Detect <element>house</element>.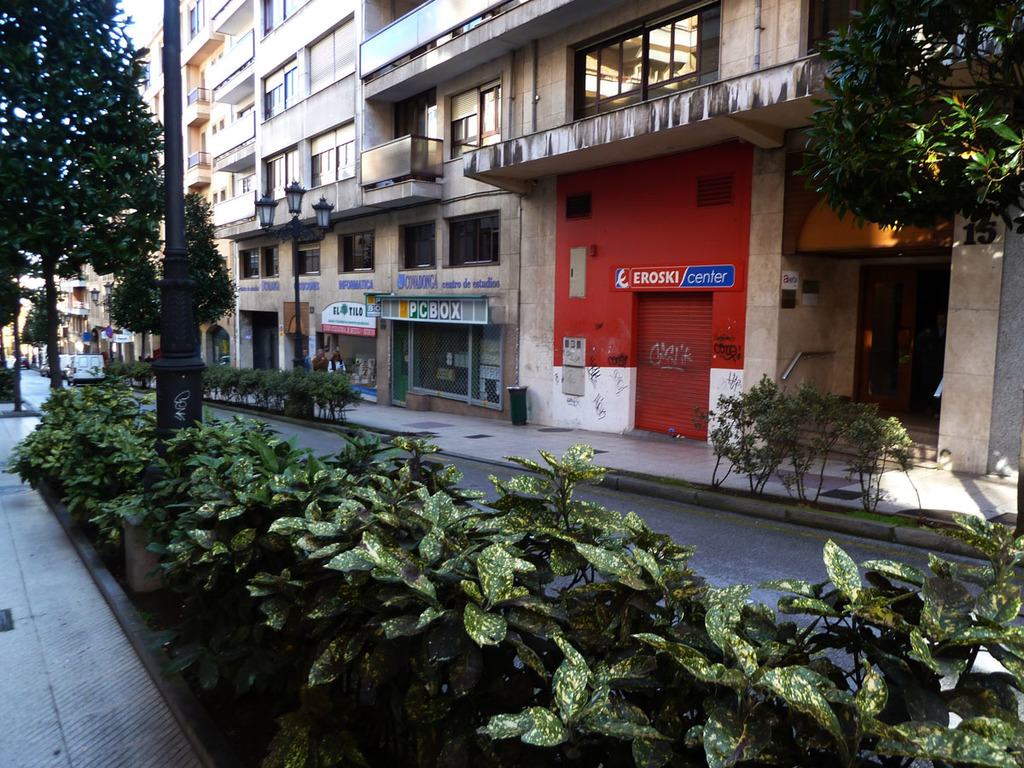
Detected at Rect(80, 0, 1023, 485).
